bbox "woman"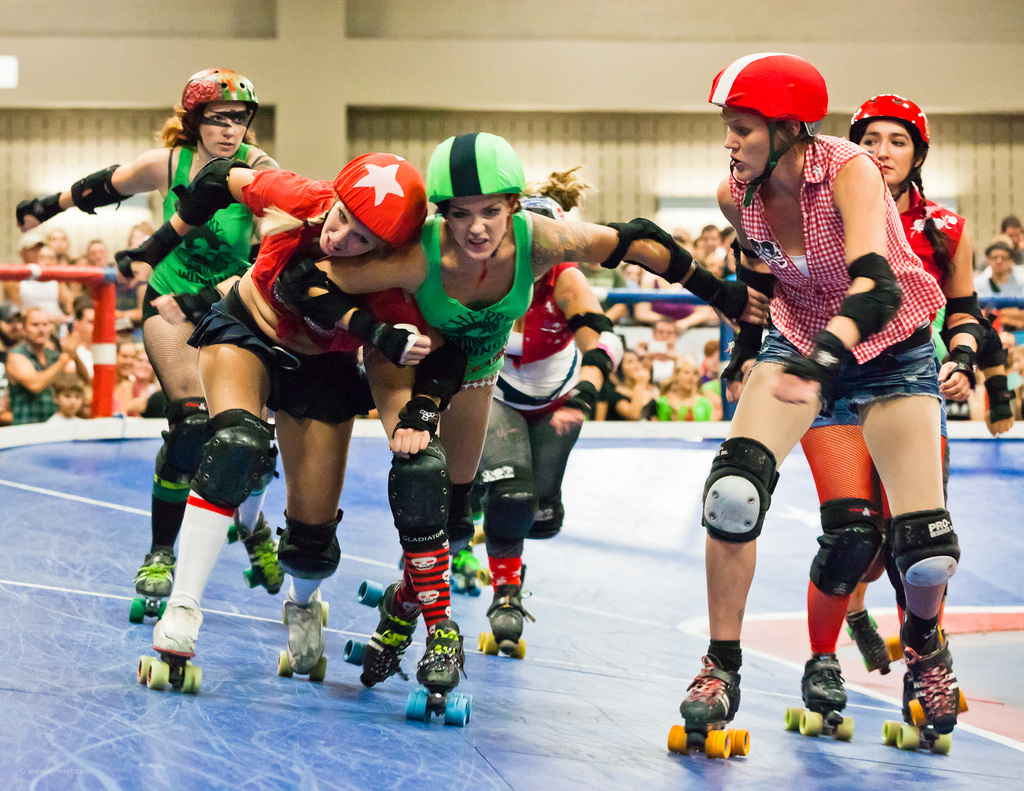
x1=792 y1=90 x2=988 y2=719
